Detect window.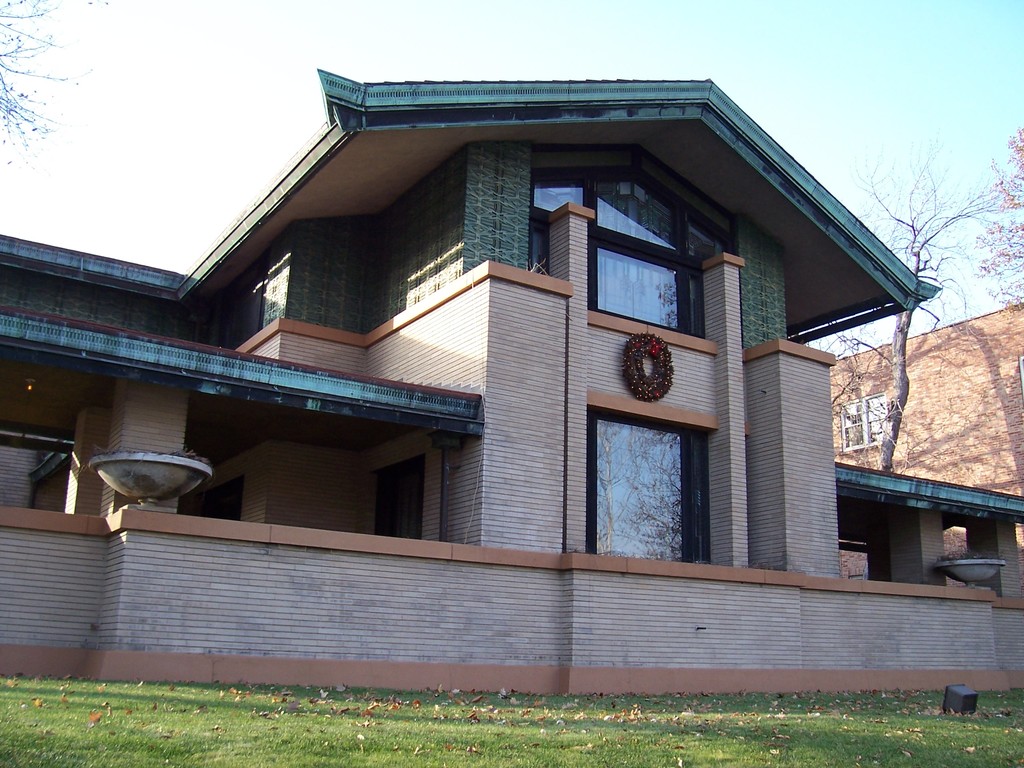
Detected at 580, 372, 720, 566.
